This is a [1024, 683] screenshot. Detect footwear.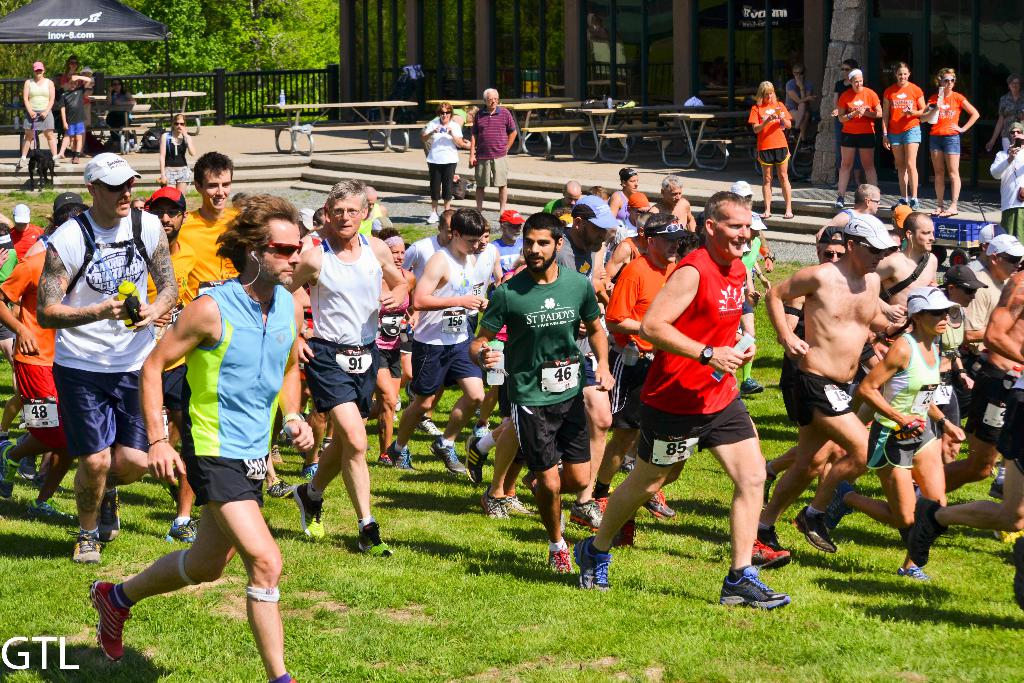
[left=614, top=522, right=636, bottom=550].
